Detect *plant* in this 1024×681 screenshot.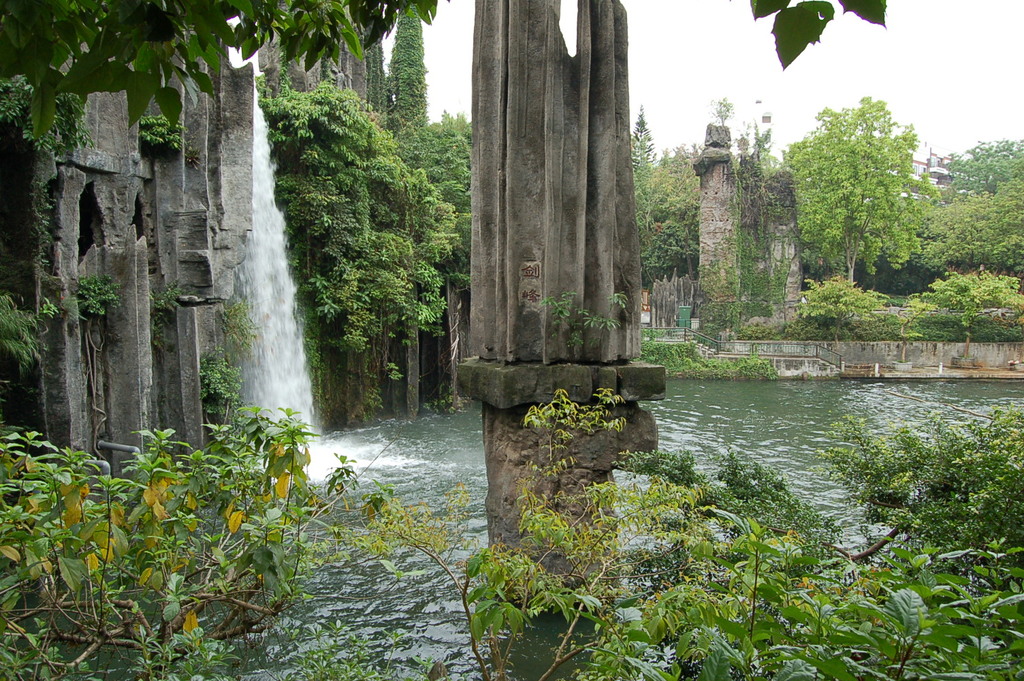
Detection: {"x1": 739, "y1": 321, "x2": 784, "y2": 342}.
